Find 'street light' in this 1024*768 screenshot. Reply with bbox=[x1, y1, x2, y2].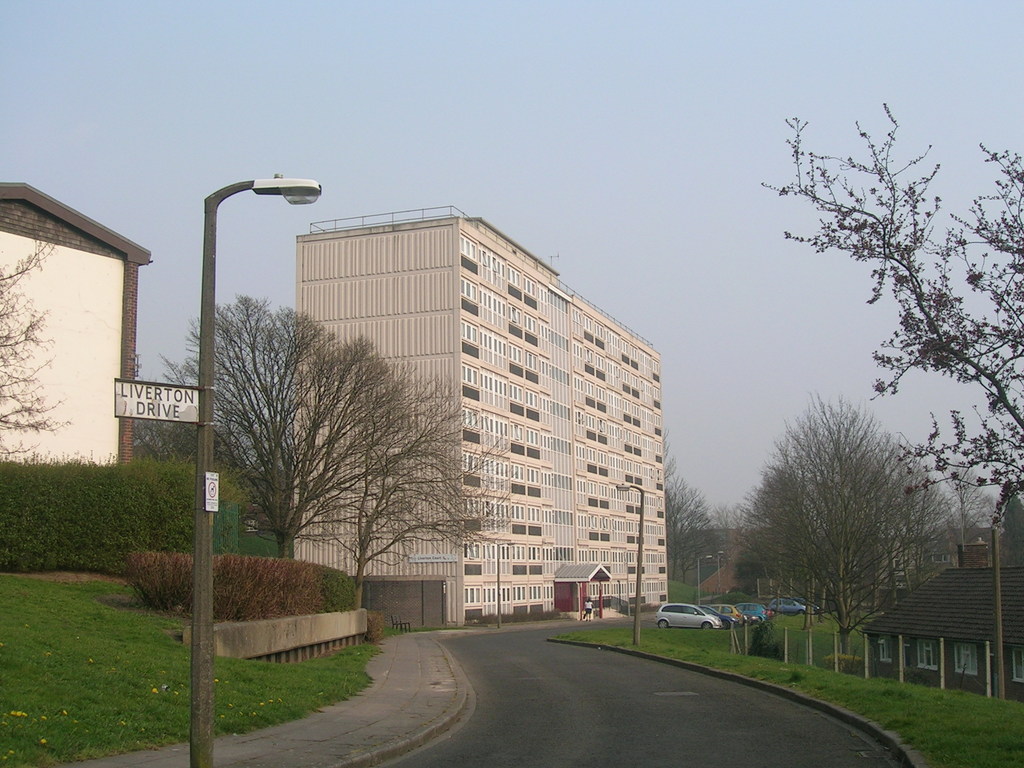
bbox=[697, 555, 712, 609].
